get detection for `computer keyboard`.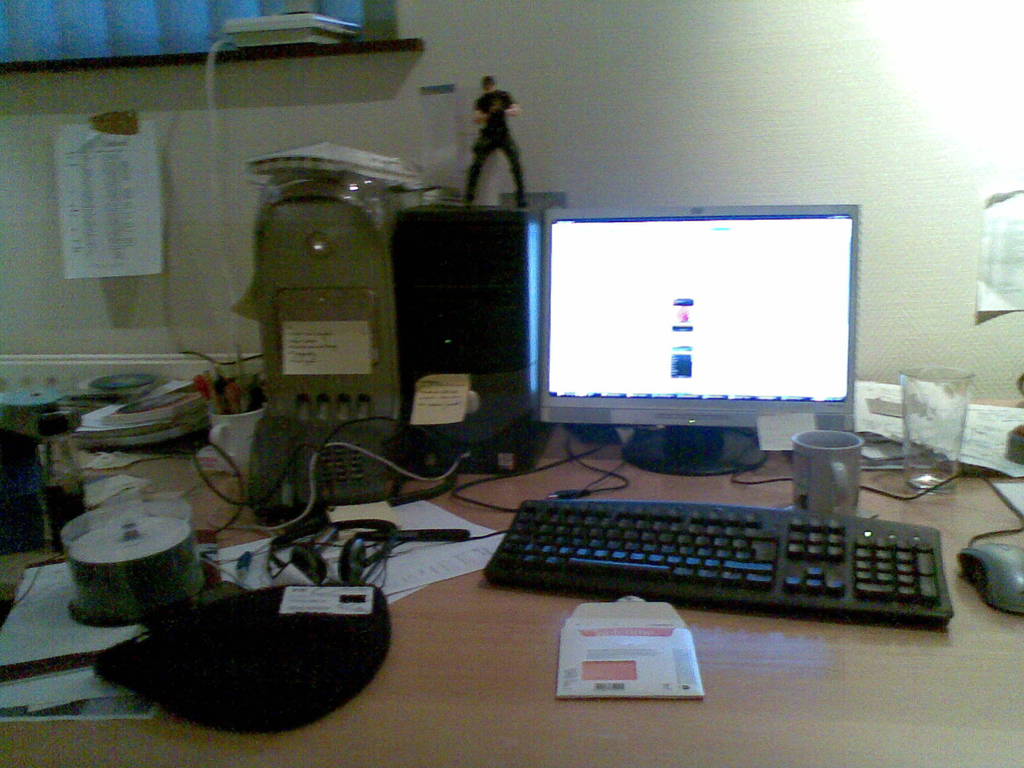
Detection: l=486, t=496, r=950, b=628.
